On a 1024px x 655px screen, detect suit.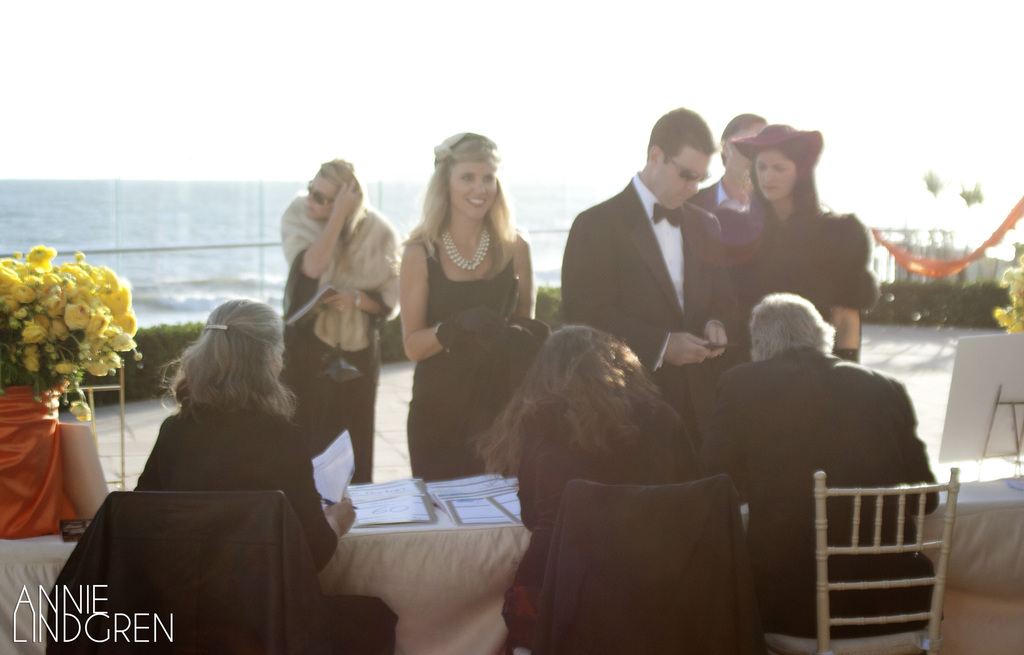
crop(691, 179, 753, 217).
